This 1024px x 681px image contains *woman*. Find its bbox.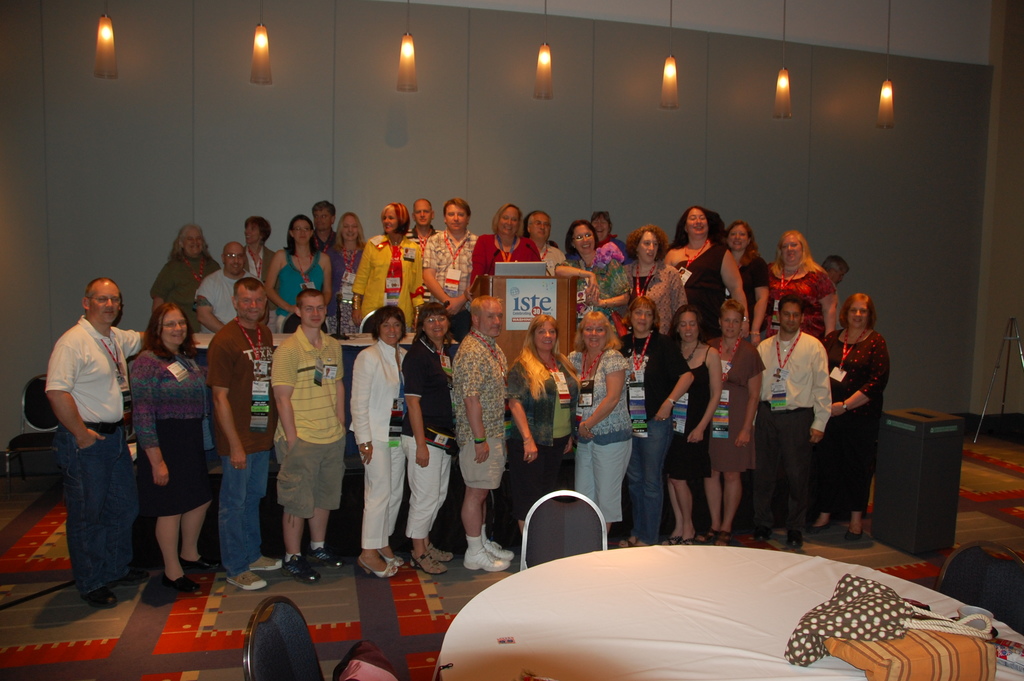
box(264, 211, 333, 331).
